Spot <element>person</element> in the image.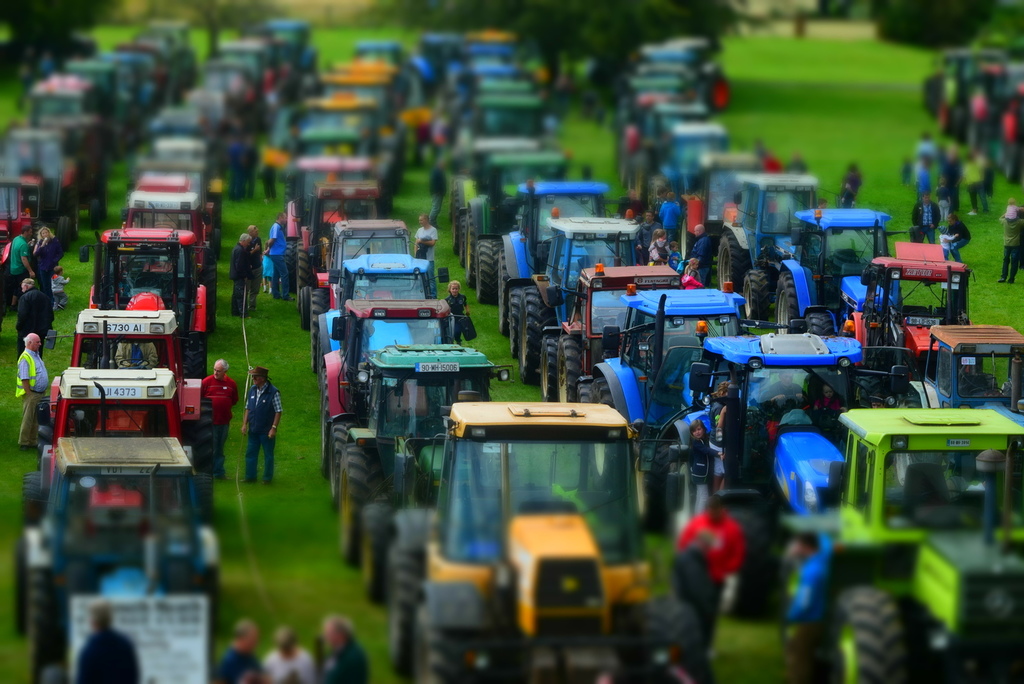
<element>person</element> found at rect(1000, 202, 1023, 285).
